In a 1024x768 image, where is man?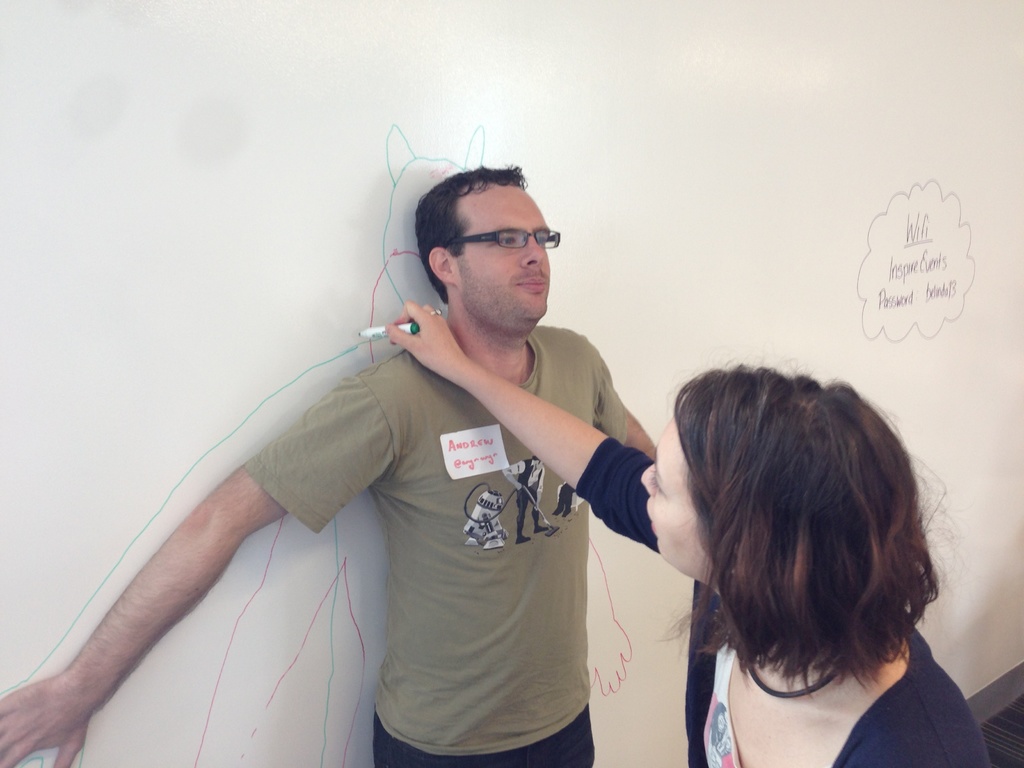
bbox=(91, 109, 697, 758).
